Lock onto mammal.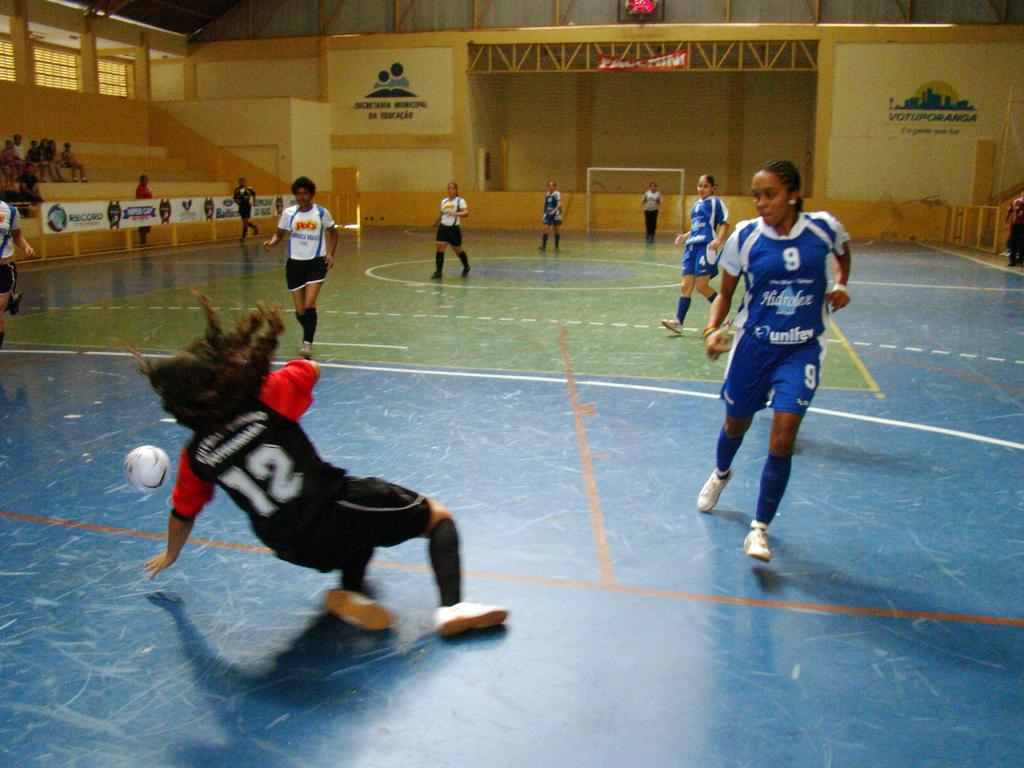
Locked: rect(690, 159, 858, 559).
